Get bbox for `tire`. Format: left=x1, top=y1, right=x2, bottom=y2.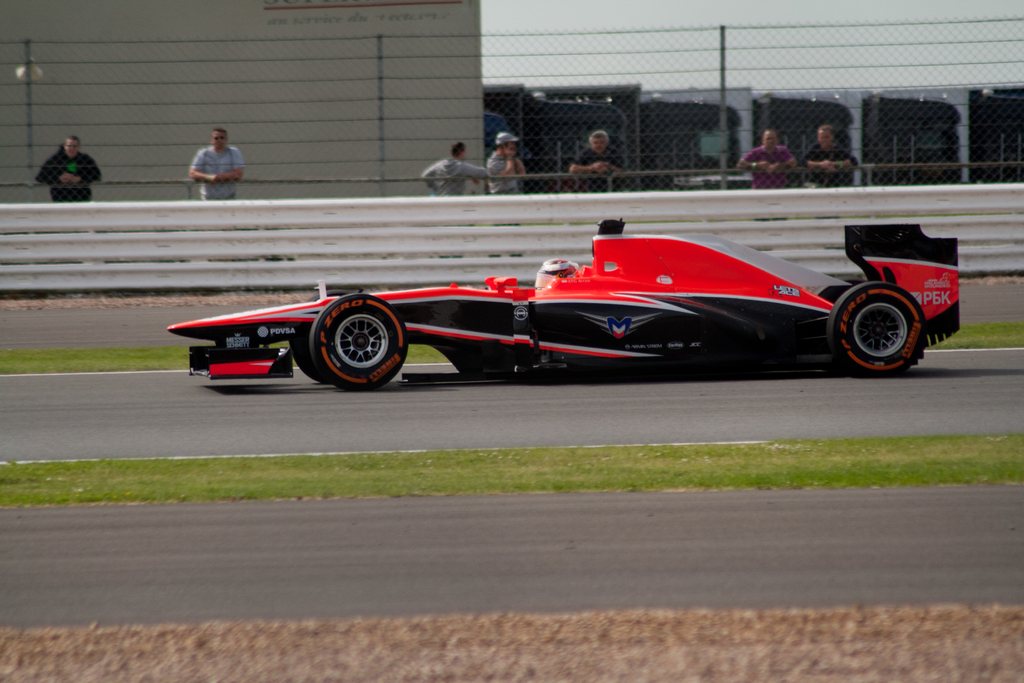
left=301, top=291, right=411, bottom=391.
